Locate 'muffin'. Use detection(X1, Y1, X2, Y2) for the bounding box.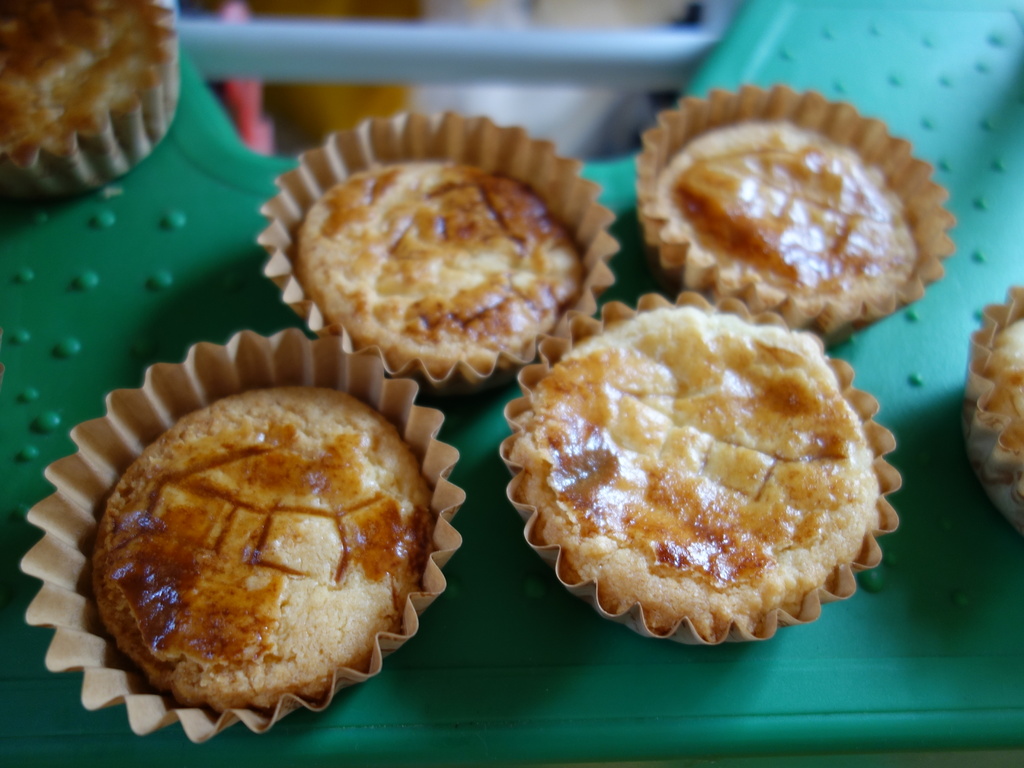
detection(506, 291, 895, 648).
